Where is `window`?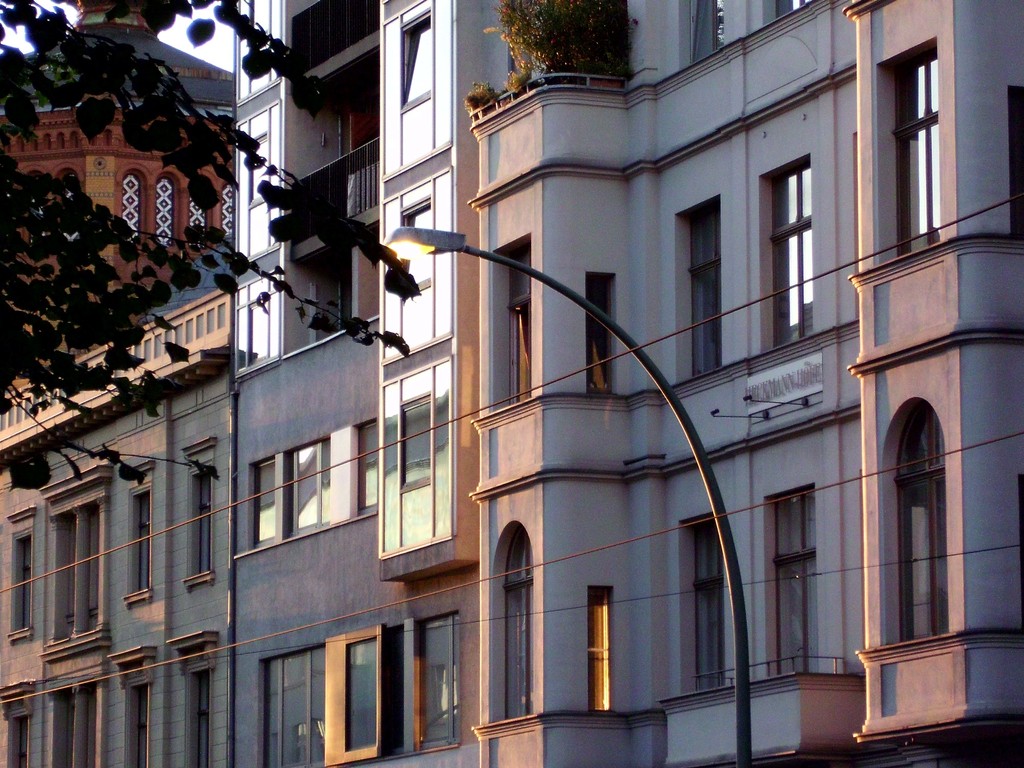
(773,155,810,346).
